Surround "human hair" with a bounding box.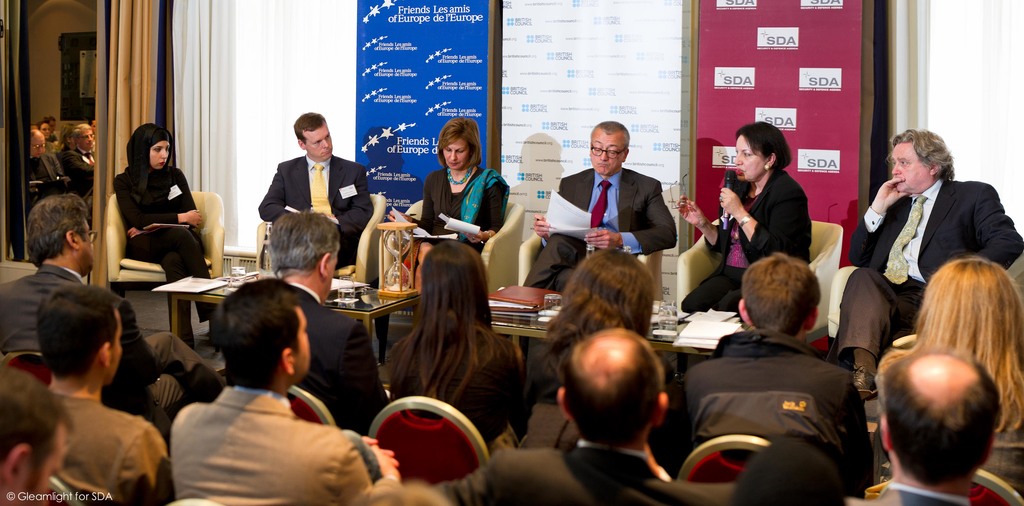
33/279/119/381.
